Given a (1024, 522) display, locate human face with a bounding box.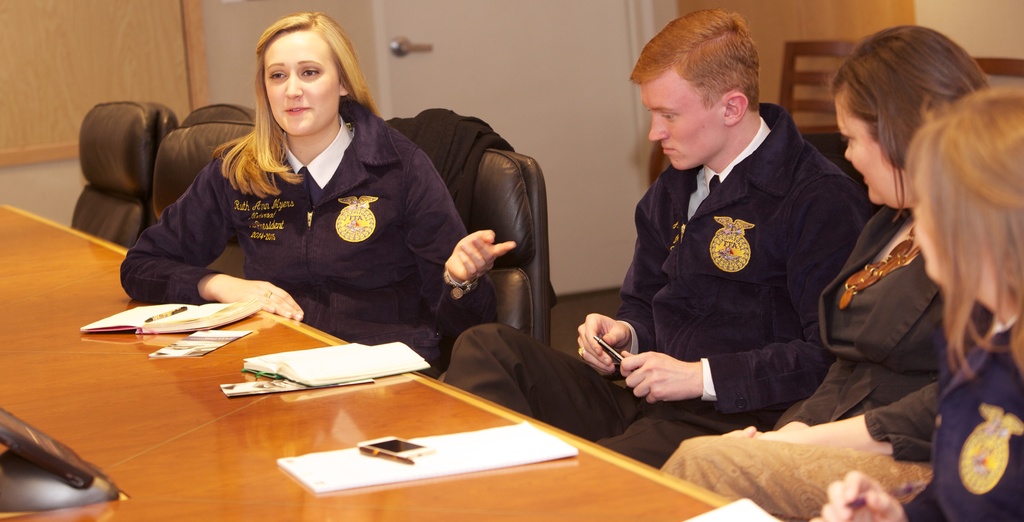
Located: Rect(646, 80, 732, 176).
